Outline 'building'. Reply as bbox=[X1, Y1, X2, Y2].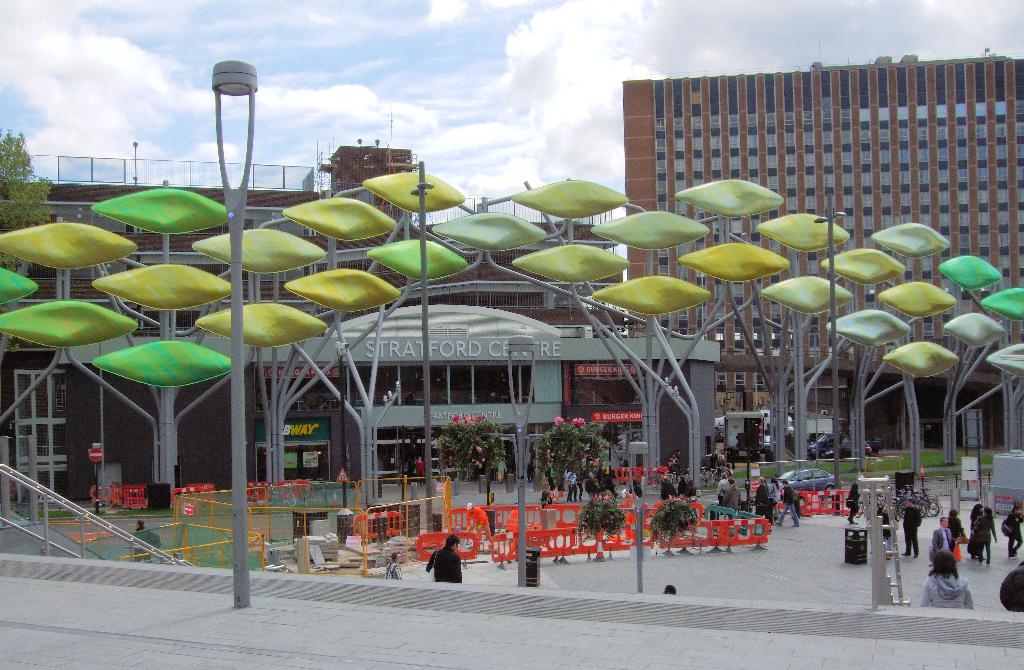
bbox=[0, 151, 621, 502].
